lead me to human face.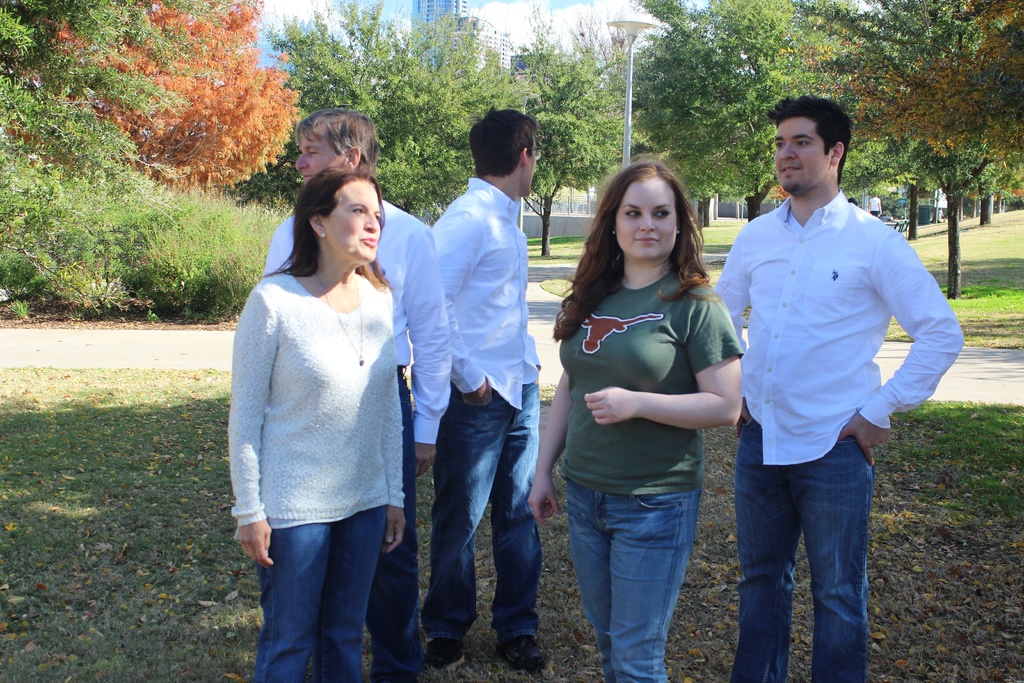
Lead to left=323, top=178, right=381, bottom=267.
